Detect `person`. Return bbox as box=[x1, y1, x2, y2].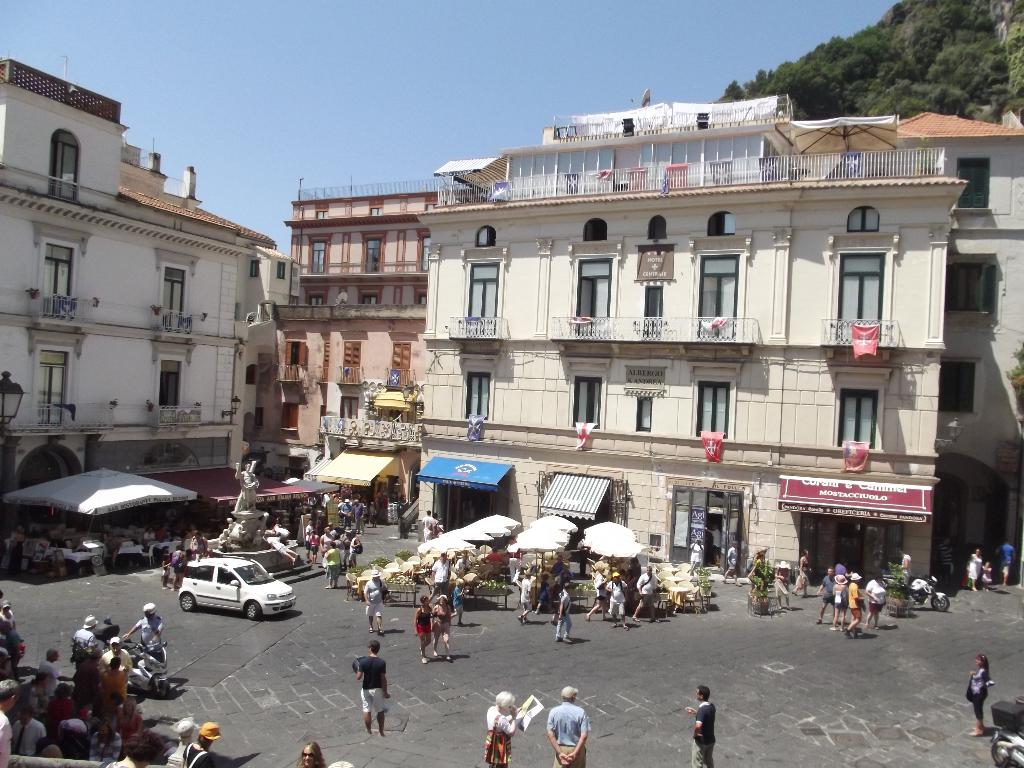
box=[584, 561, 612, 623].
